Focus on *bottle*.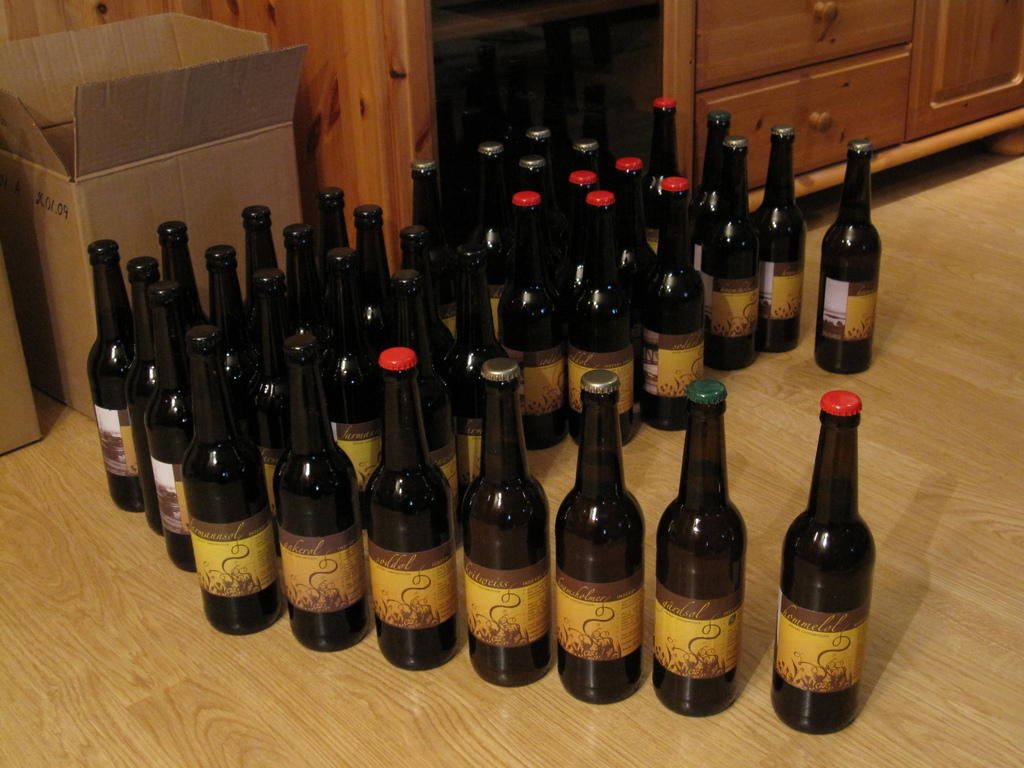
Focused at locate(241, 268, 298, 529).
